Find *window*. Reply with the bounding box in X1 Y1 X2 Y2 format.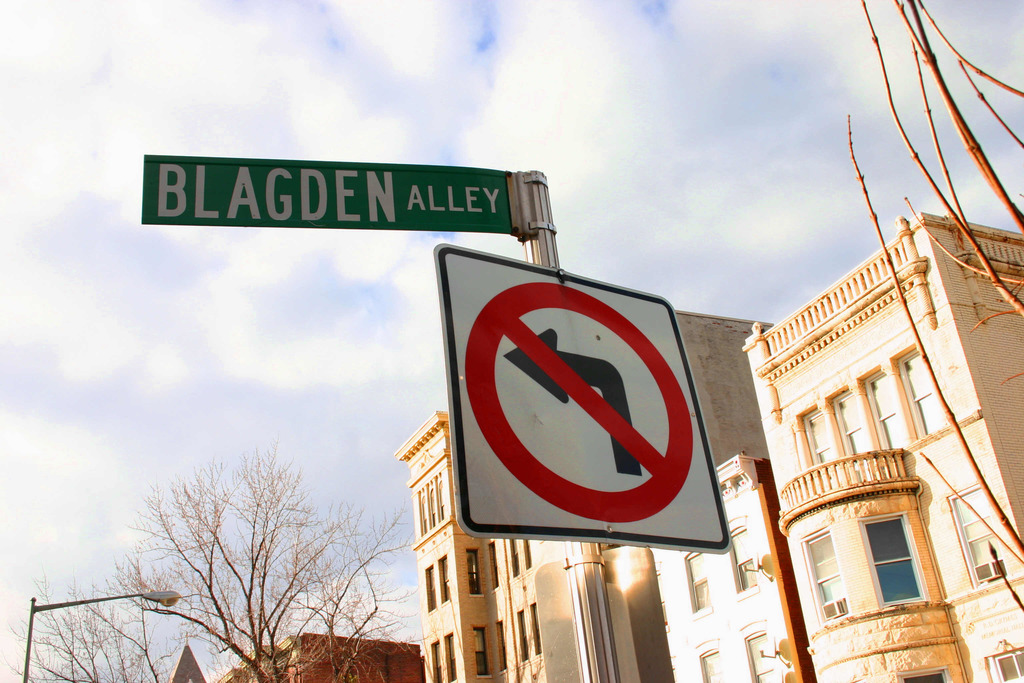
797 337 950 473.
